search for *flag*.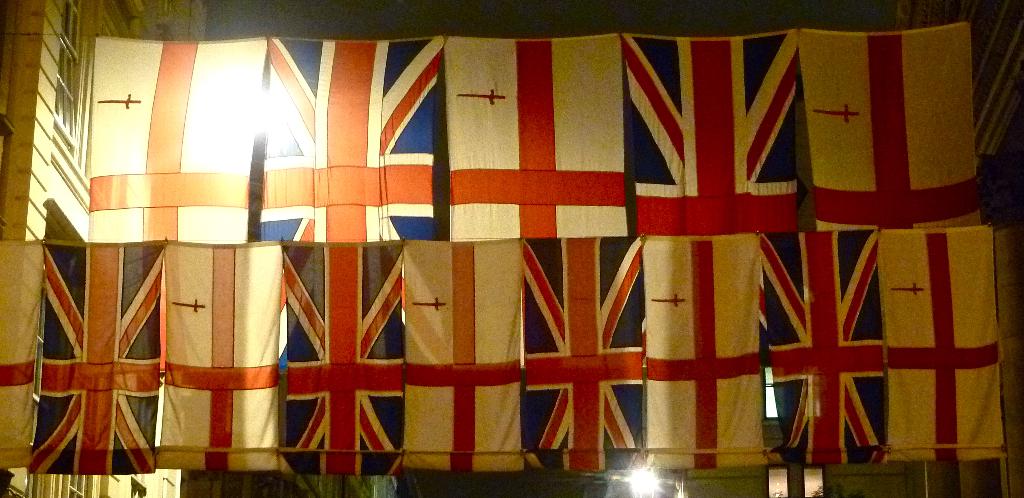
Found at (32,246,184,472).
